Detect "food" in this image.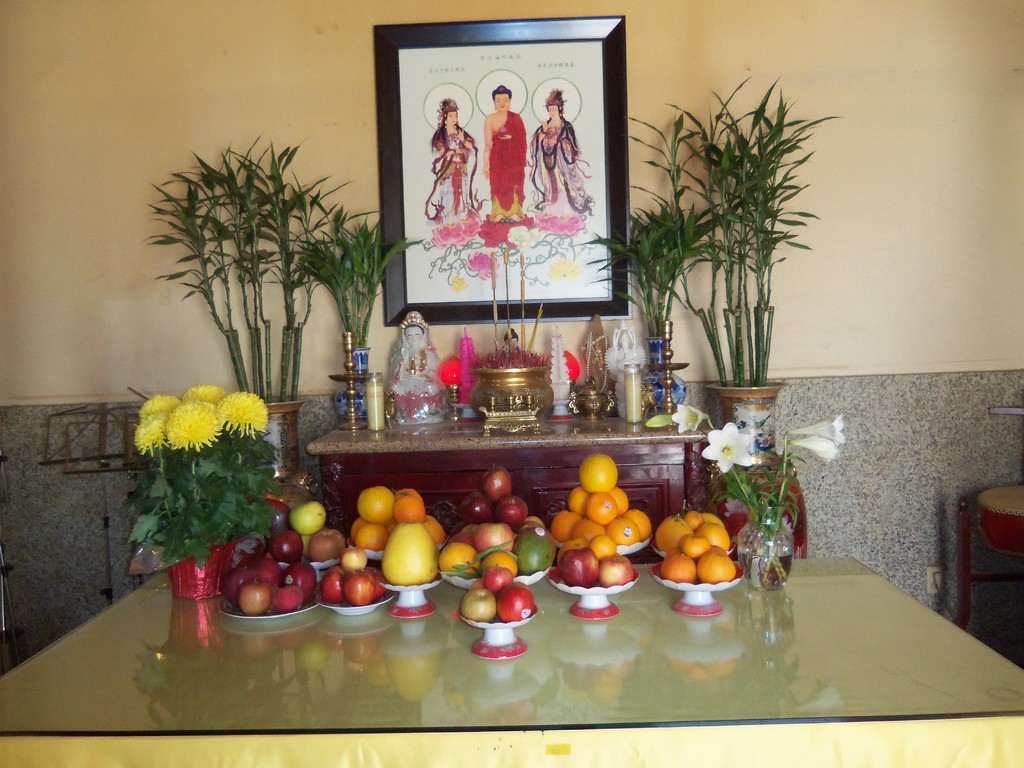
Detection: detection(587, 490, 619, 527).
